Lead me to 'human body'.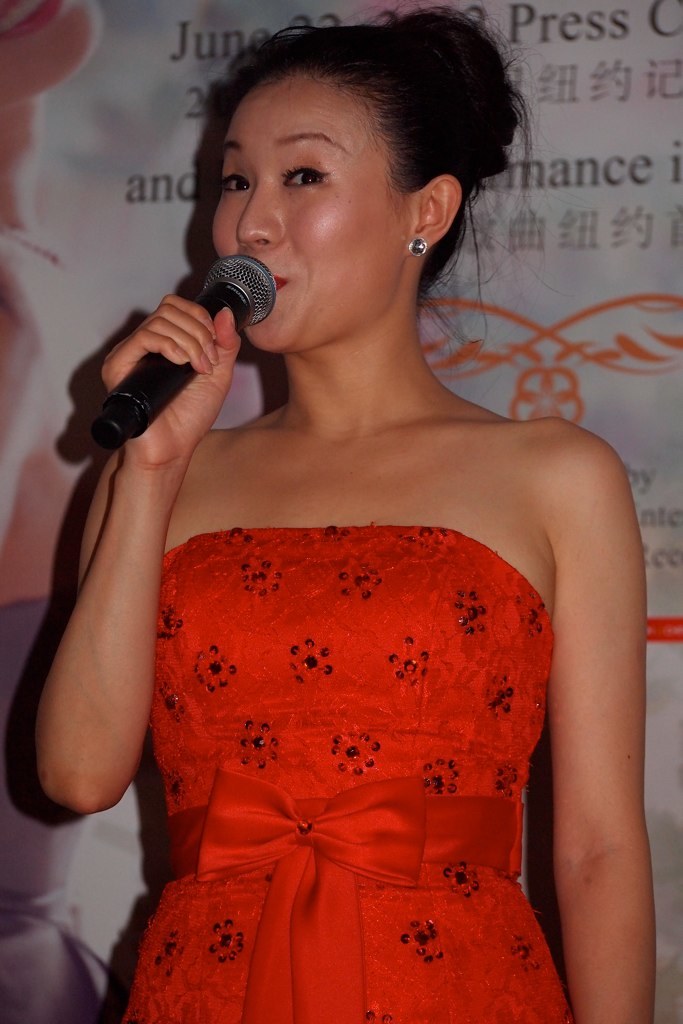
Lead to (x1=99, y1=60, x2=629, y2=1004).
